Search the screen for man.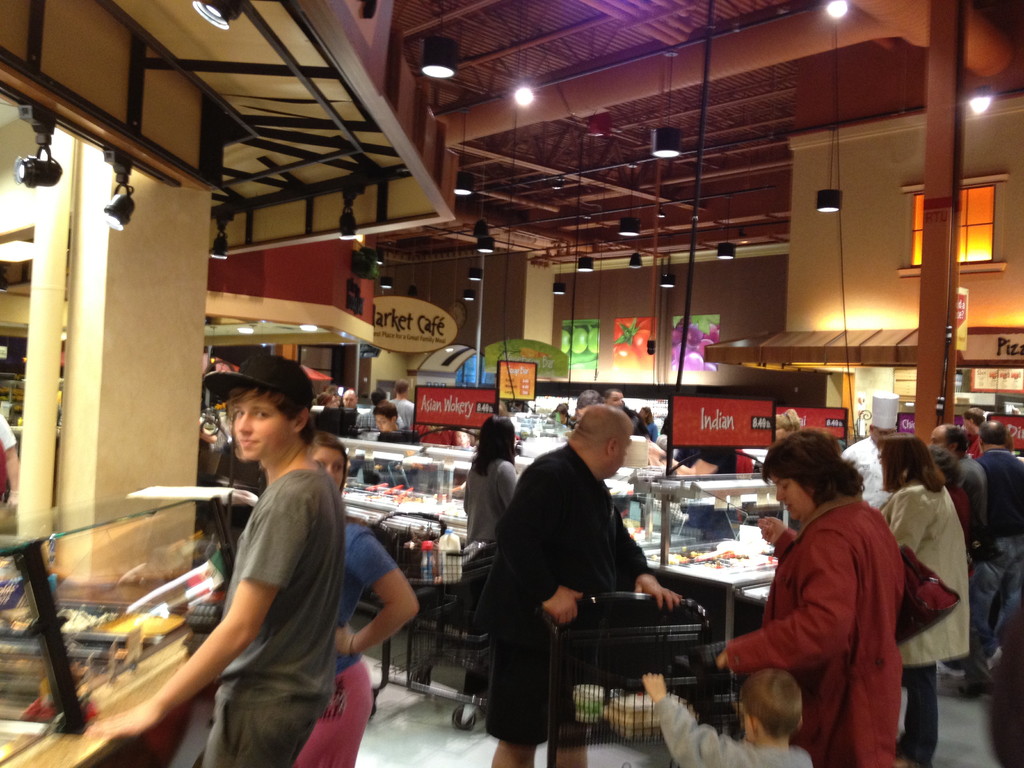
Found at Rect(384, 380, 417, 429).
